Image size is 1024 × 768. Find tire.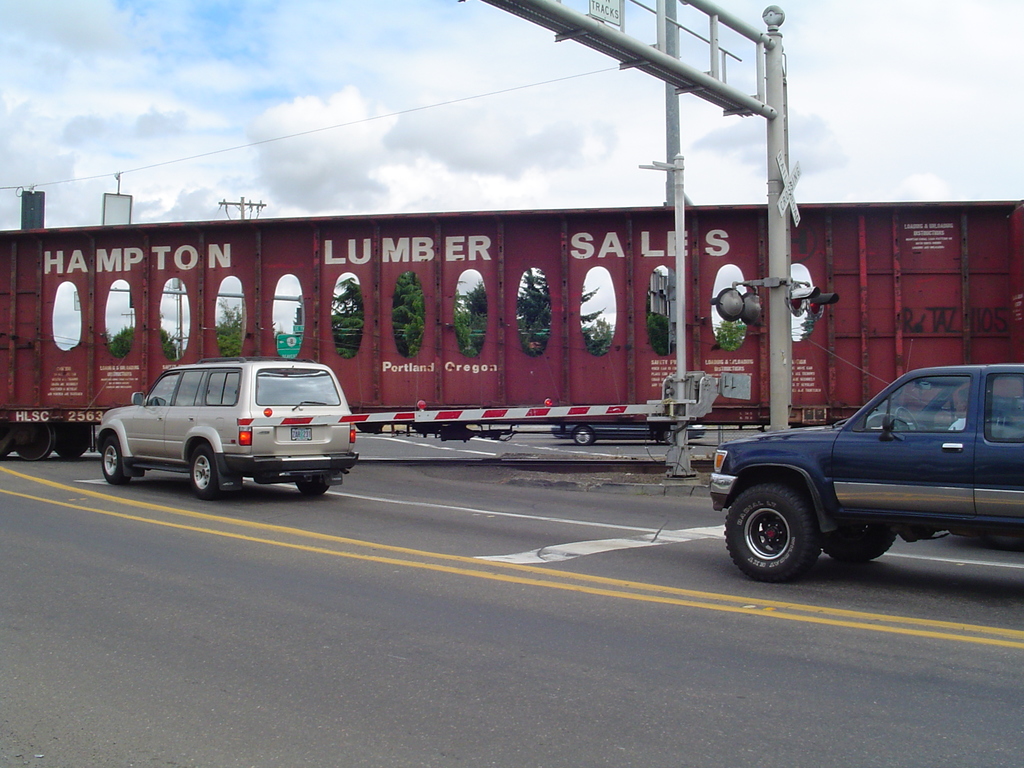
bbox=(665, 429, 671, 444).
